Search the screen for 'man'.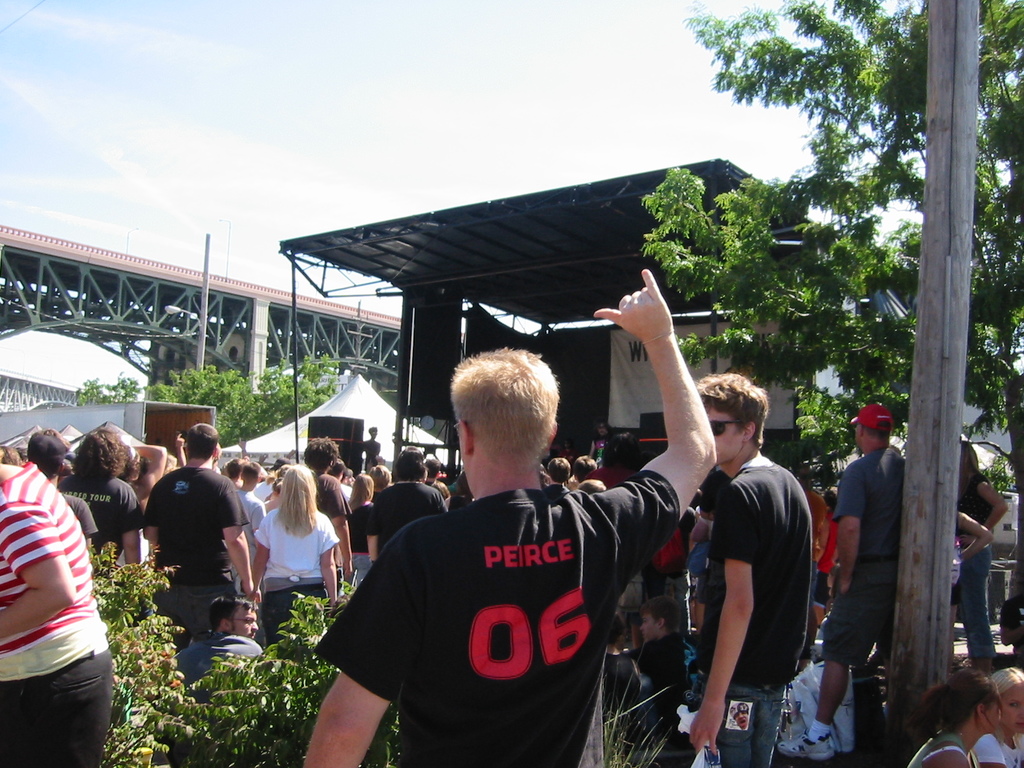
Found at crop(338, 338, 683, 758).
